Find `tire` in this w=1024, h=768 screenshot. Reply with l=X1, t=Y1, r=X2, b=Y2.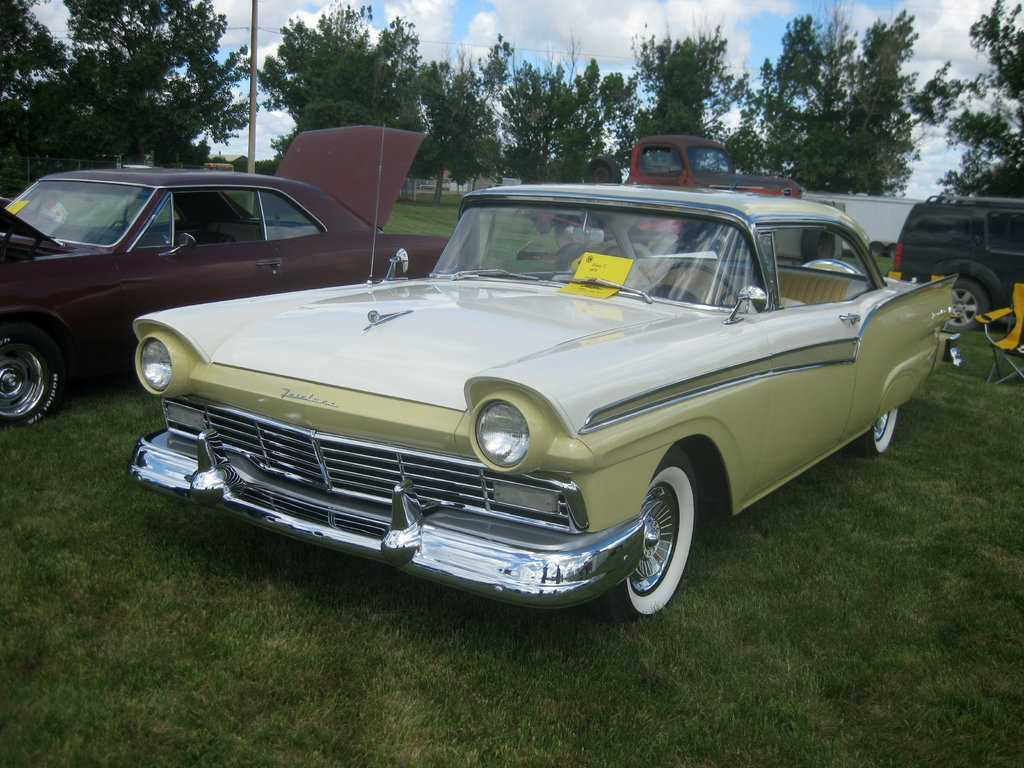
l=612, t=465, r=706, b=623.
